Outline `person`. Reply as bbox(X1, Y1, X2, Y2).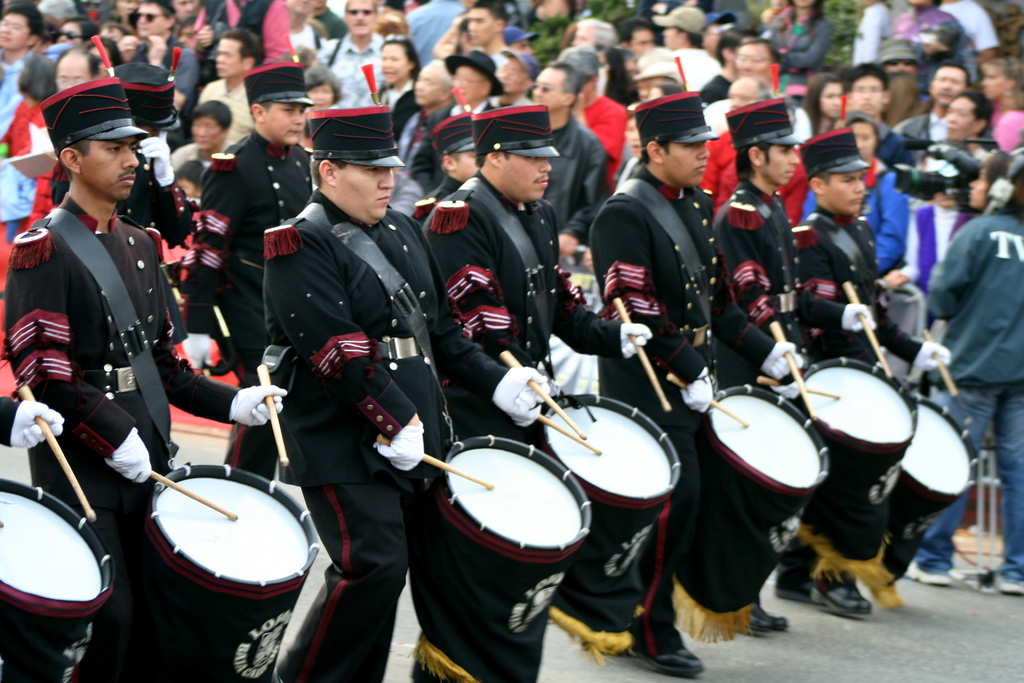
bbox(883, 0, 964, 70).
